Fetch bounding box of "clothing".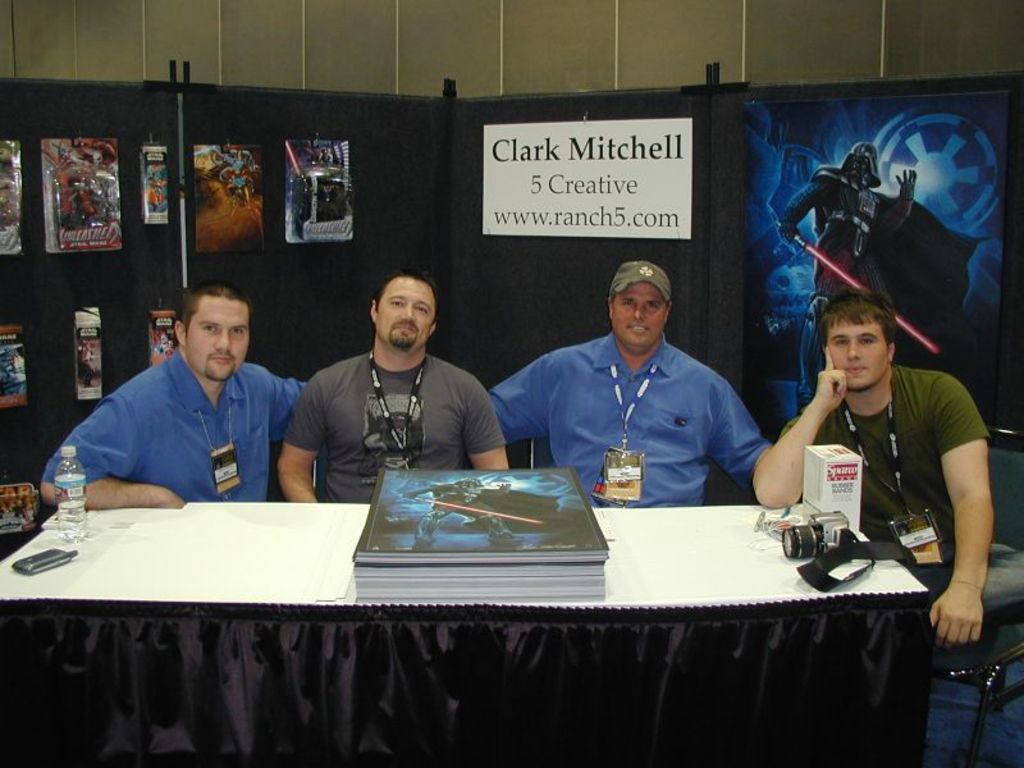
Bbox: locate(796, 365, 1023, 616).
